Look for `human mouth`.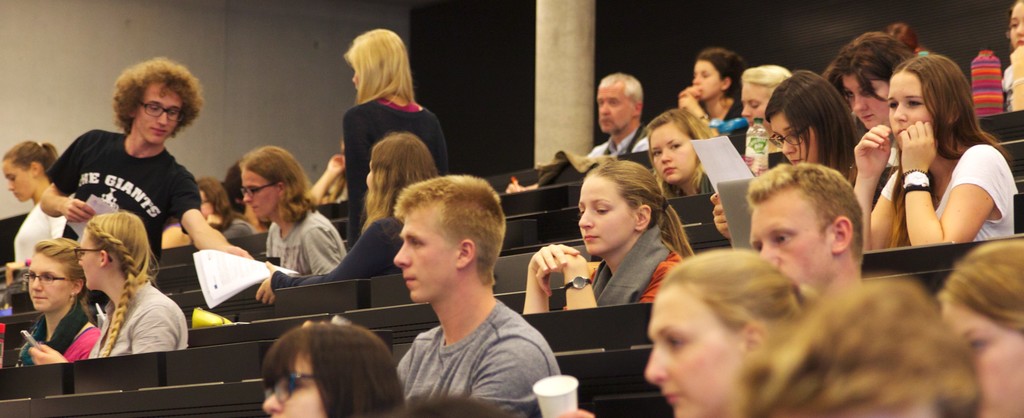
Found: {"x1": 404, "y1": 277, "x2": 418, "y2": 287}.
